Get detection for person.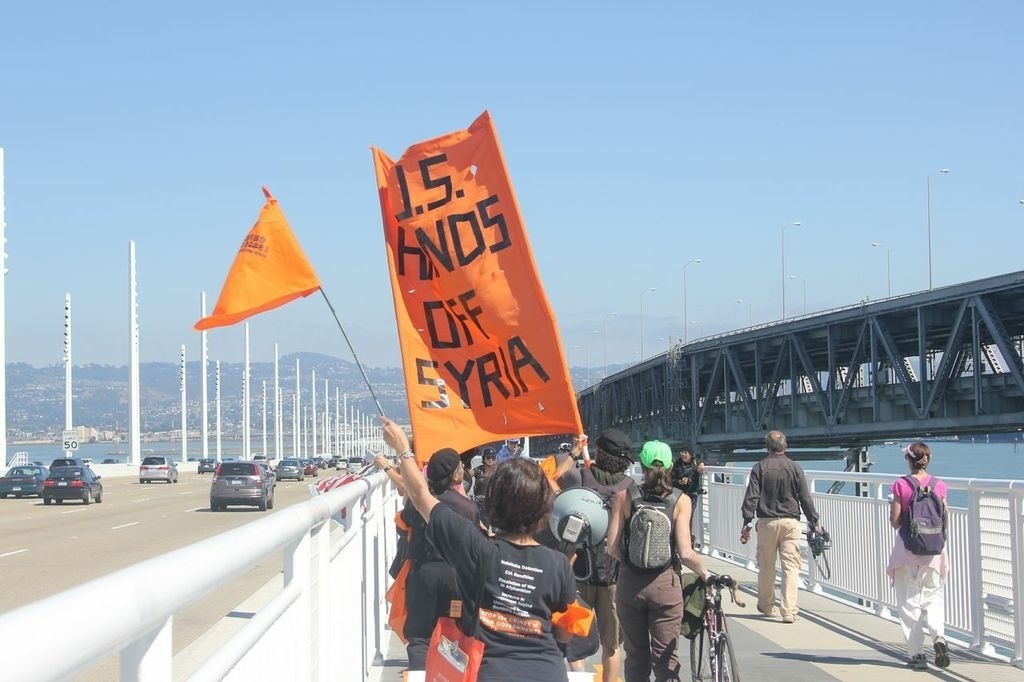
Detection: pyautogui.locateOnScreen(667, 447, 704, 550).
